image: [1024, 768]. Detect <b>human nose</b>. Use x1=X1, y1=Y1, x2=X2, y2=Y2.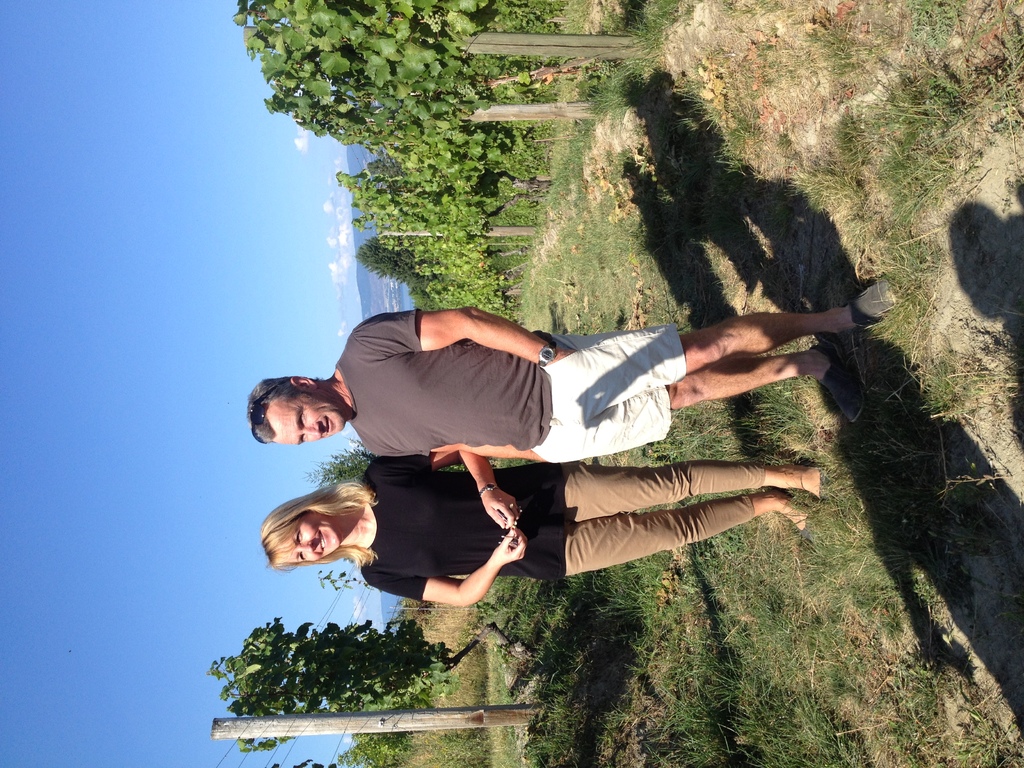
x1=304, y1=421, x2=321, y2=438.
